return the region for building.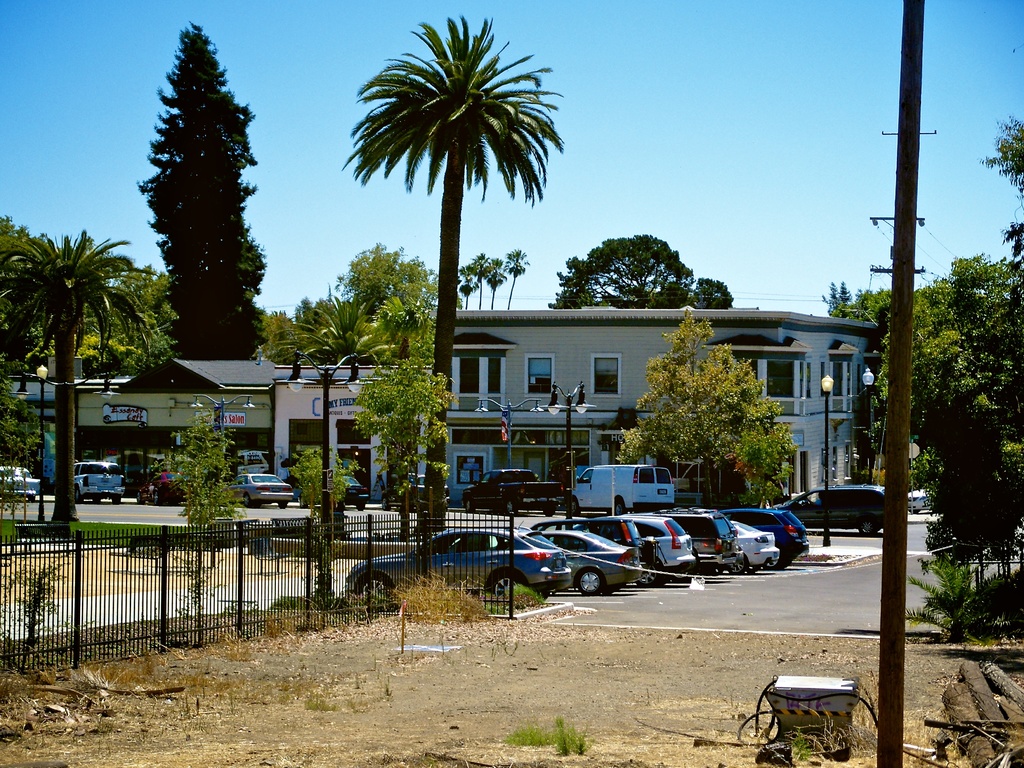
bbox=(0, 304, 877, 509).
